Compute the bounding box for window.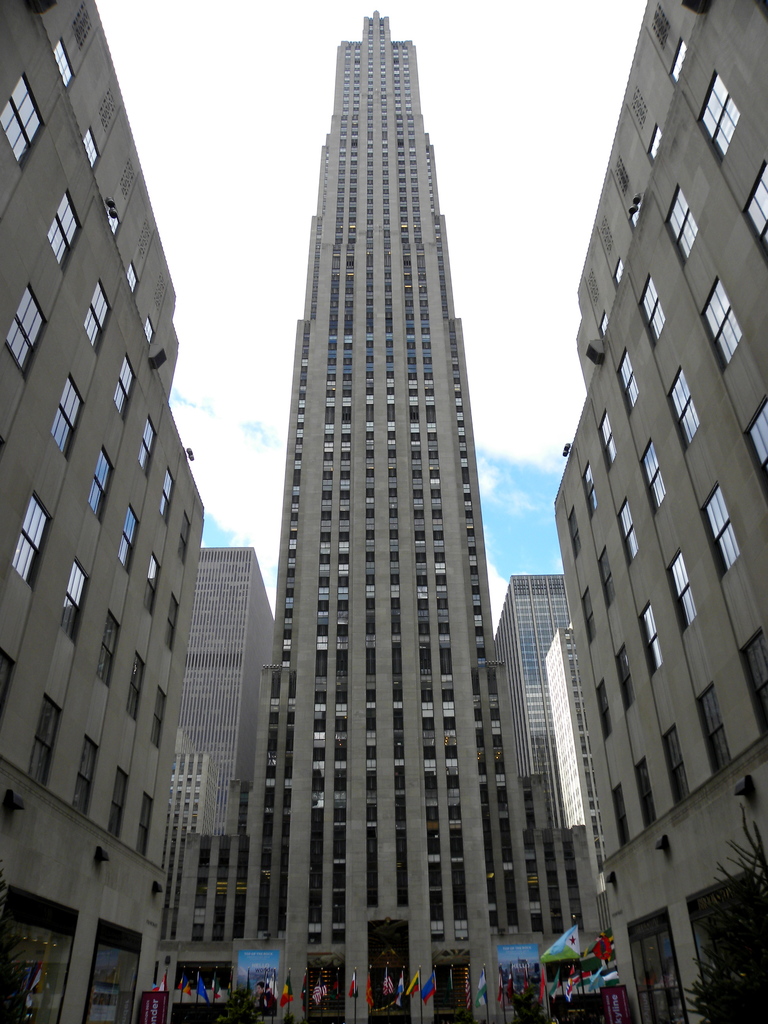
l=125, t=648, r=147, b=718.
